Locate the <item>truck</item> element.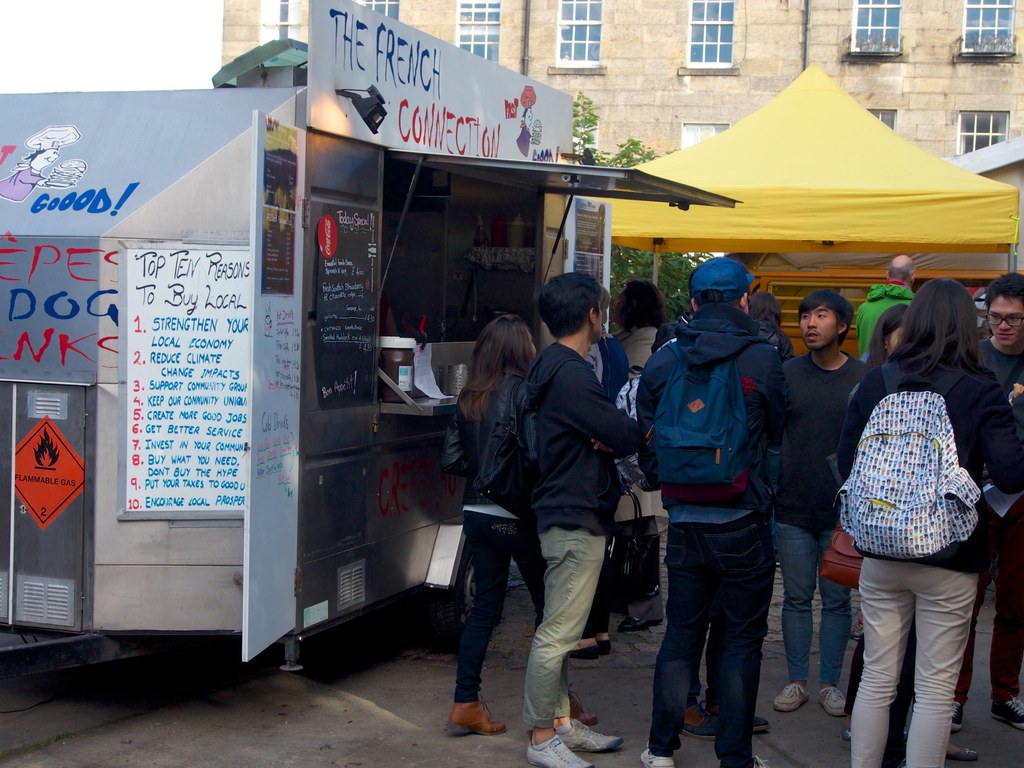
Element bbox: Rect(0, 77, 749, 680).
